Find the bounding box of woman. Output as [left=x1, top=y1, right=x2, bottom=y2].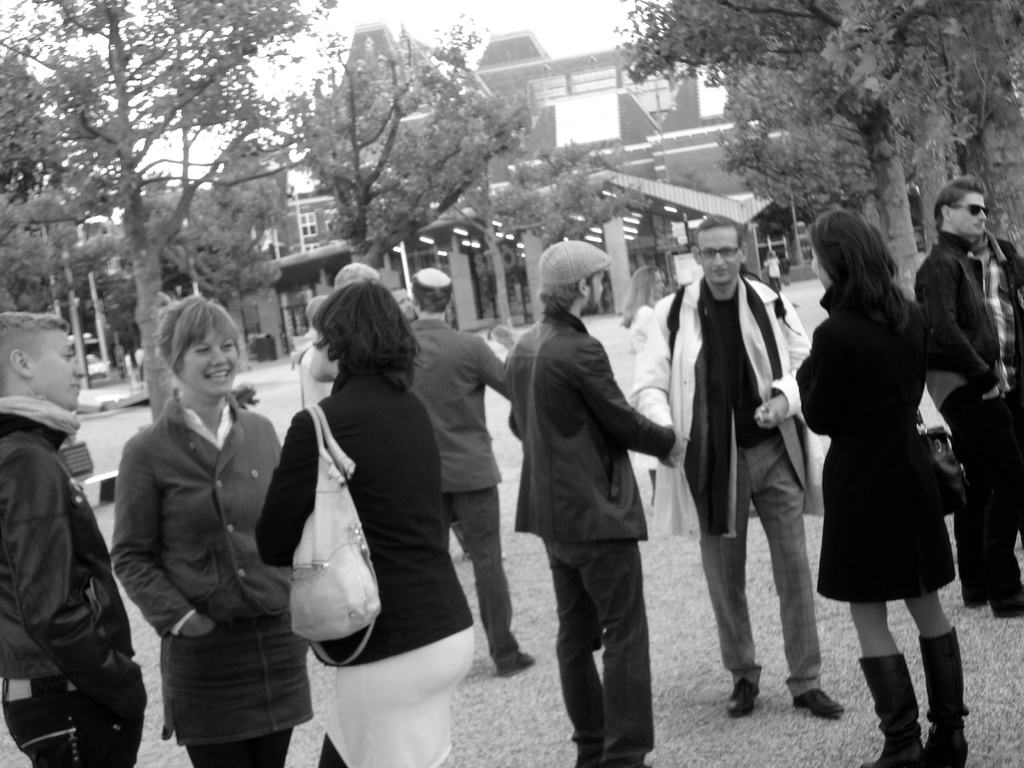
[left=792, top=207, right=962, bottom=767].
